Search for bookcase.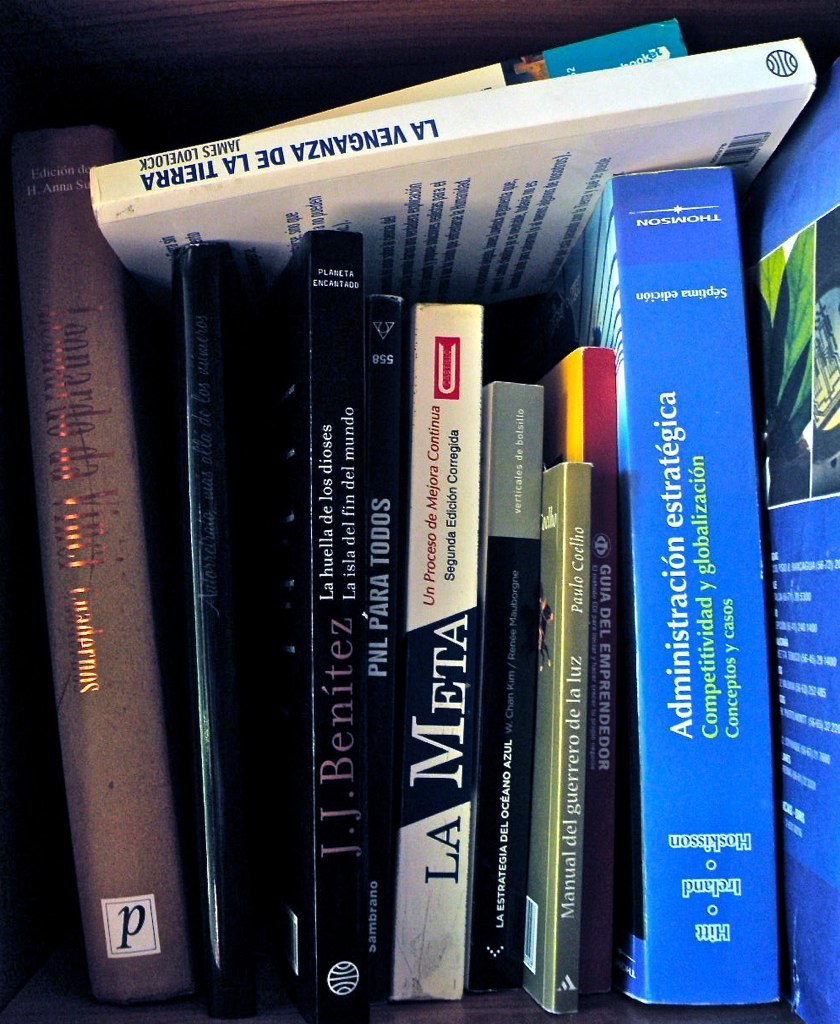
Found at [left=3, top=23, right=822, bottom=1023].
